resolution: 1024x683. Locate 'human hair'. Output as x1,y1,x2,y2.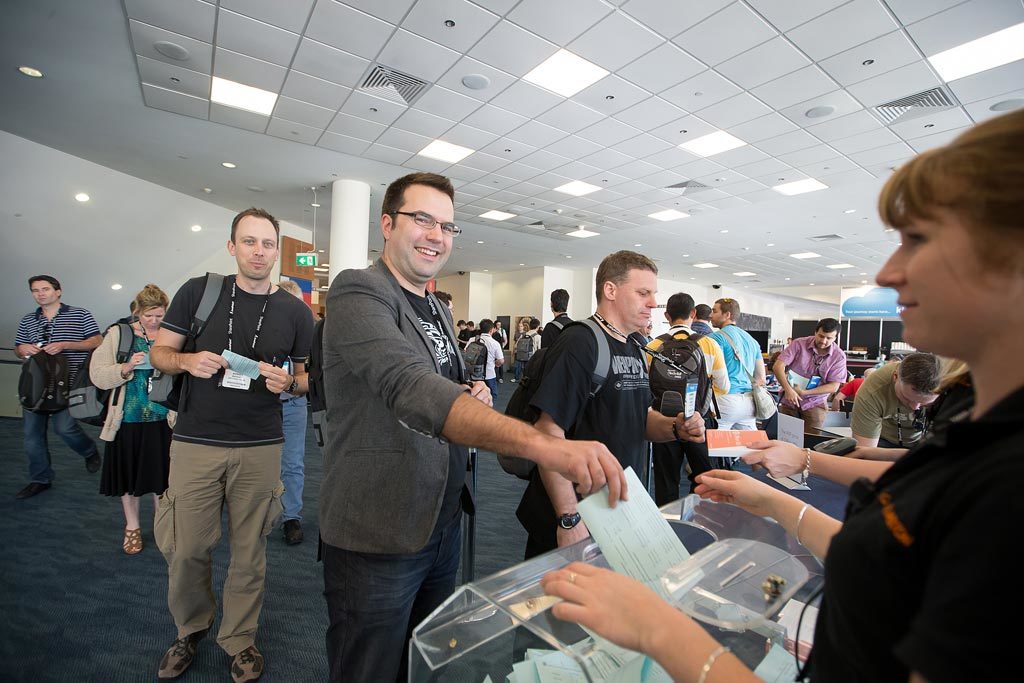
529,317,541,328.
